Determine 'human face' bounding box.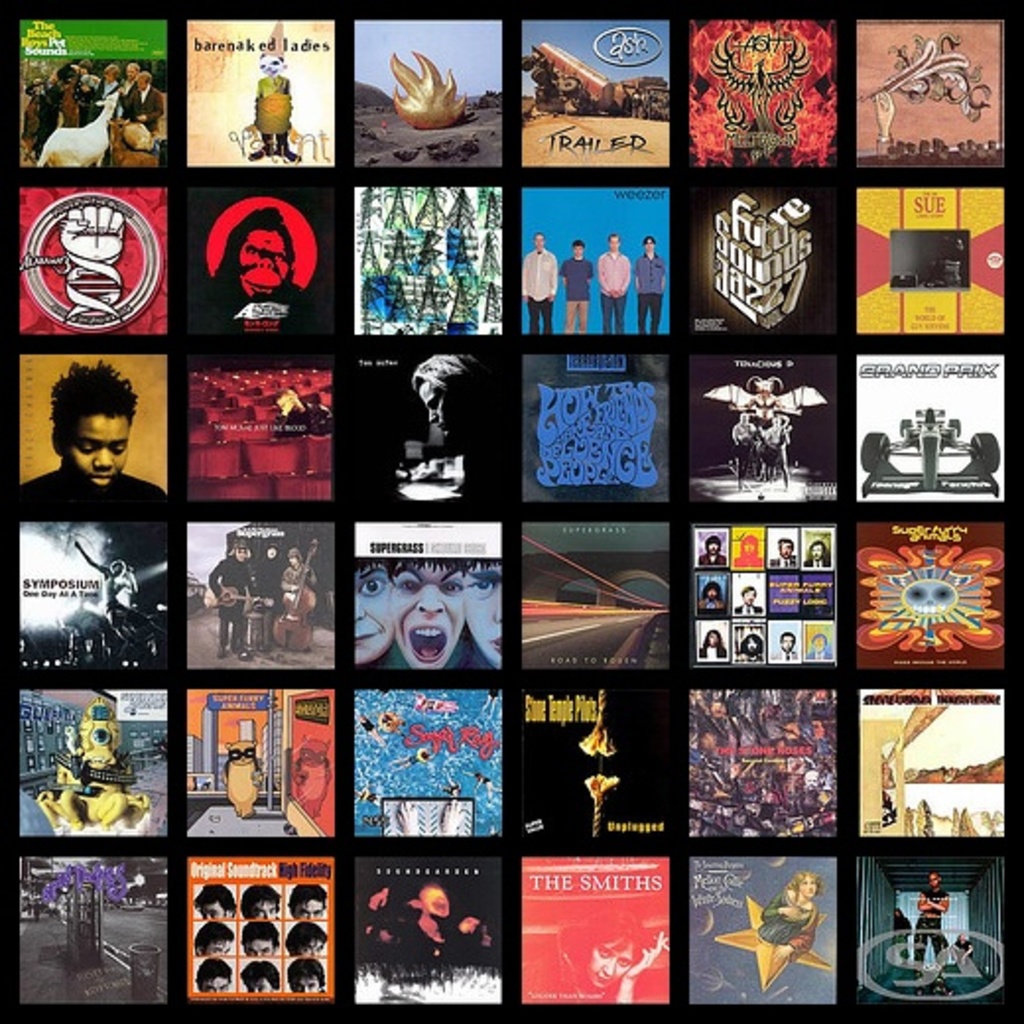
Determined: [x1=134, y1=71, x2=152, y2=89].
